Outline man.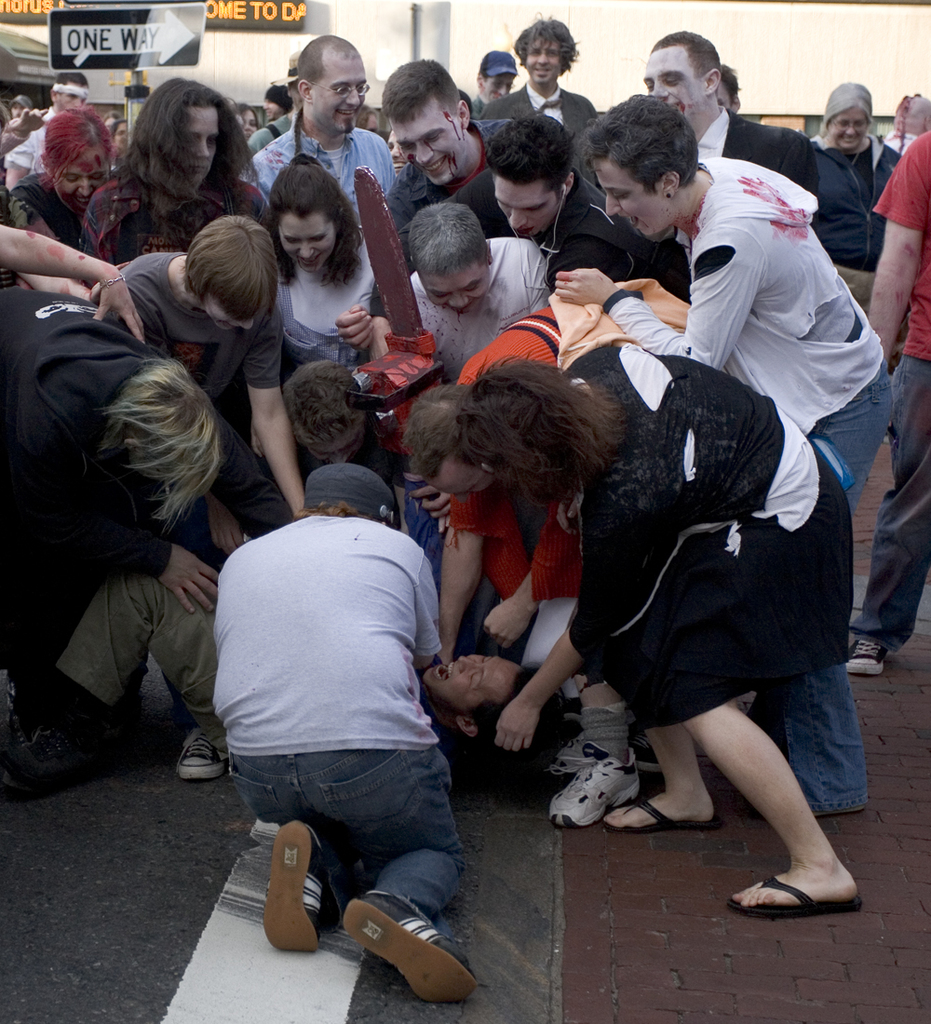
Outline: (left=0, top=559, right=553, bottom=805).
